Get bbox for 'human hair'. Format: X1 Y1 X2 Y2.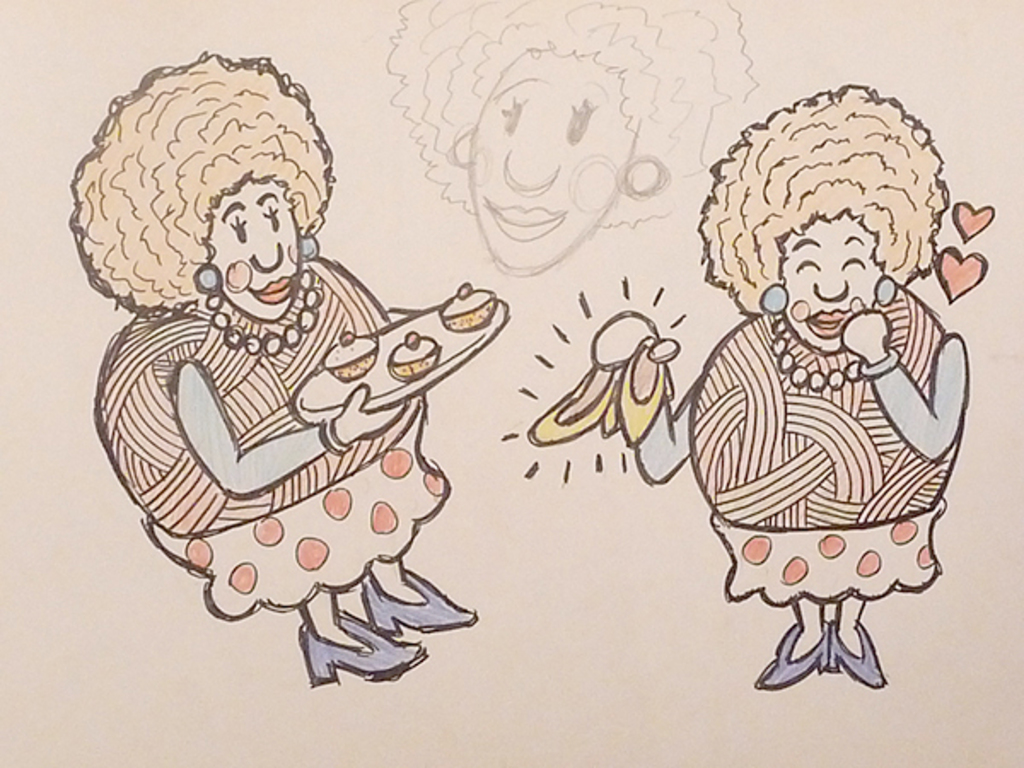
703 82 940 283.
